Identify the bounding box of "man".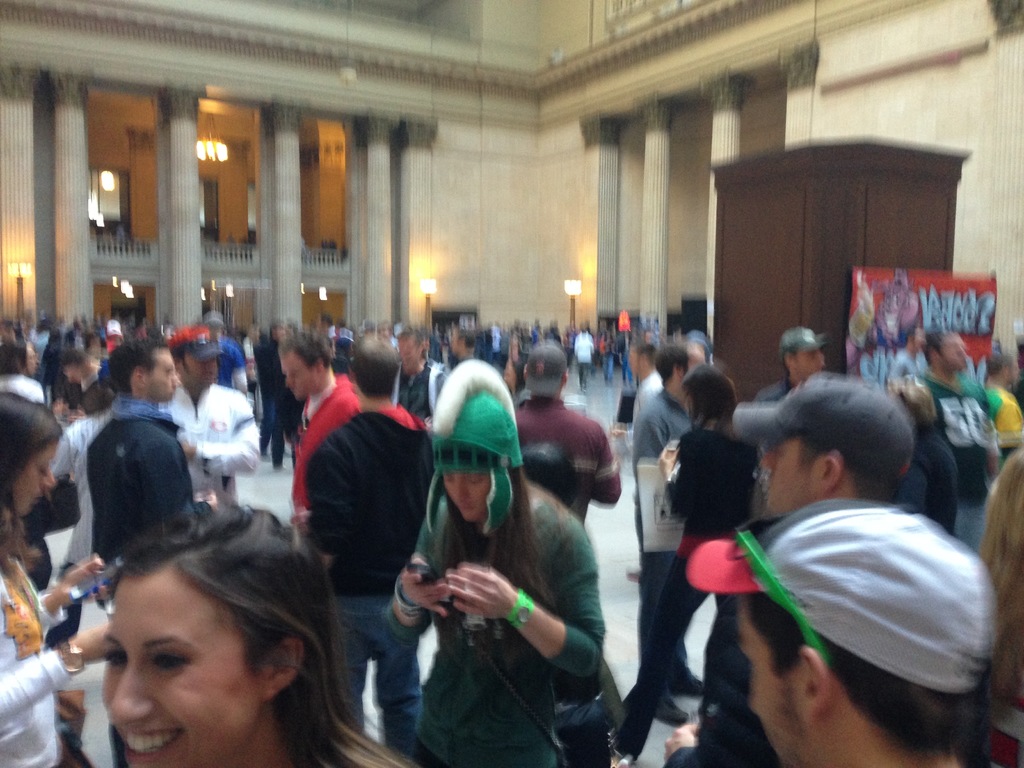
rect(662, 383, 915, 767).
